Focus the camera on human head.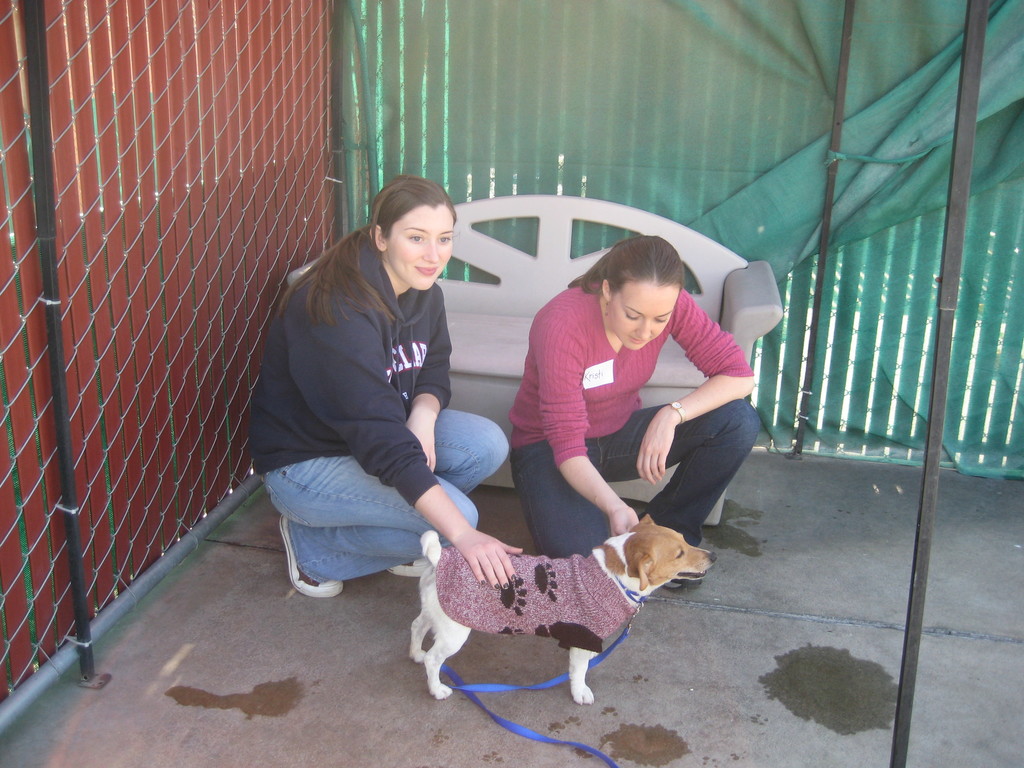
Focus region: {"left": 362, "top": 180, "right": 453, "bottom": 266}.
